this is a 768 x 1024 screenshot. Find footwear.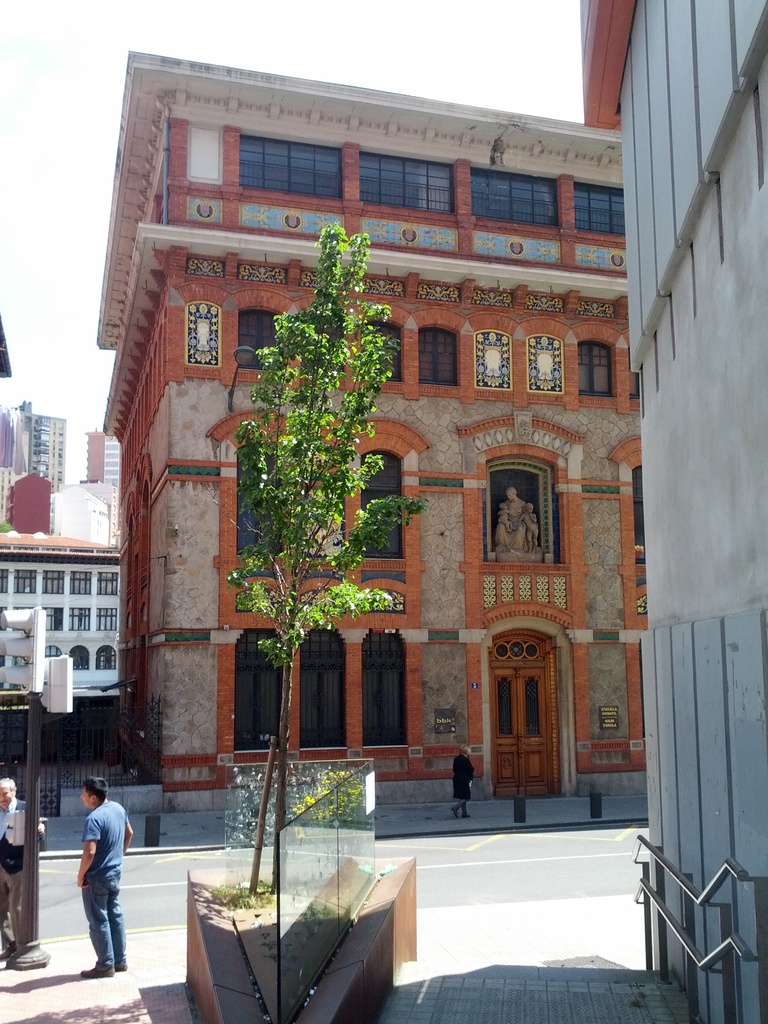
Bounding box: [left=0, top=937, right=17, bottom=961].
